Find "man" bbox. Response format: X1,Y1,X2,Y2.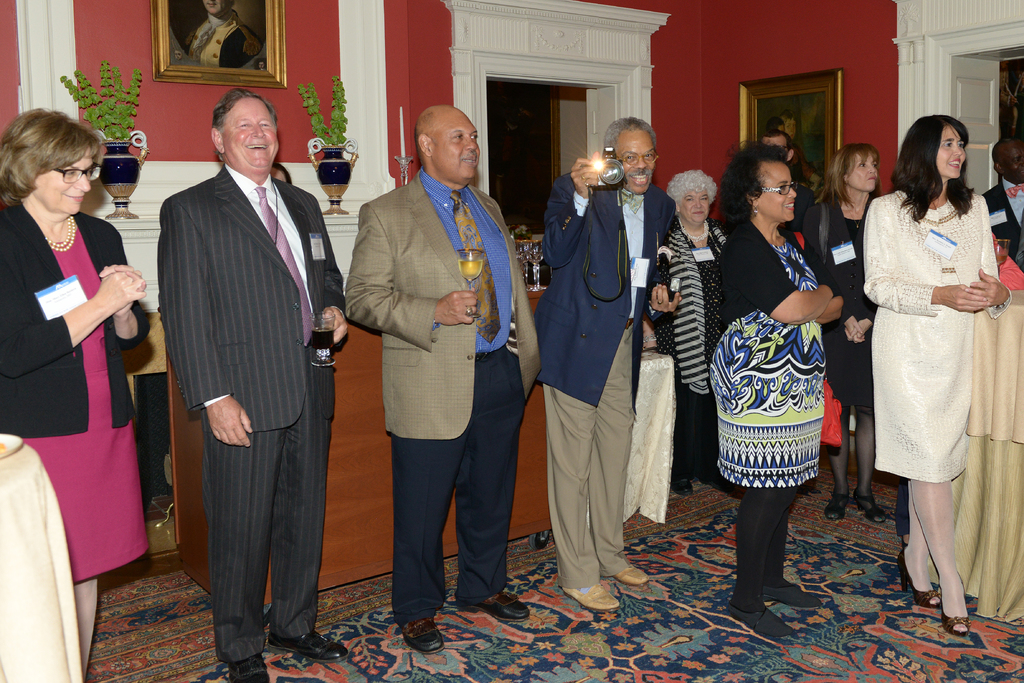
158,88,347,682.
